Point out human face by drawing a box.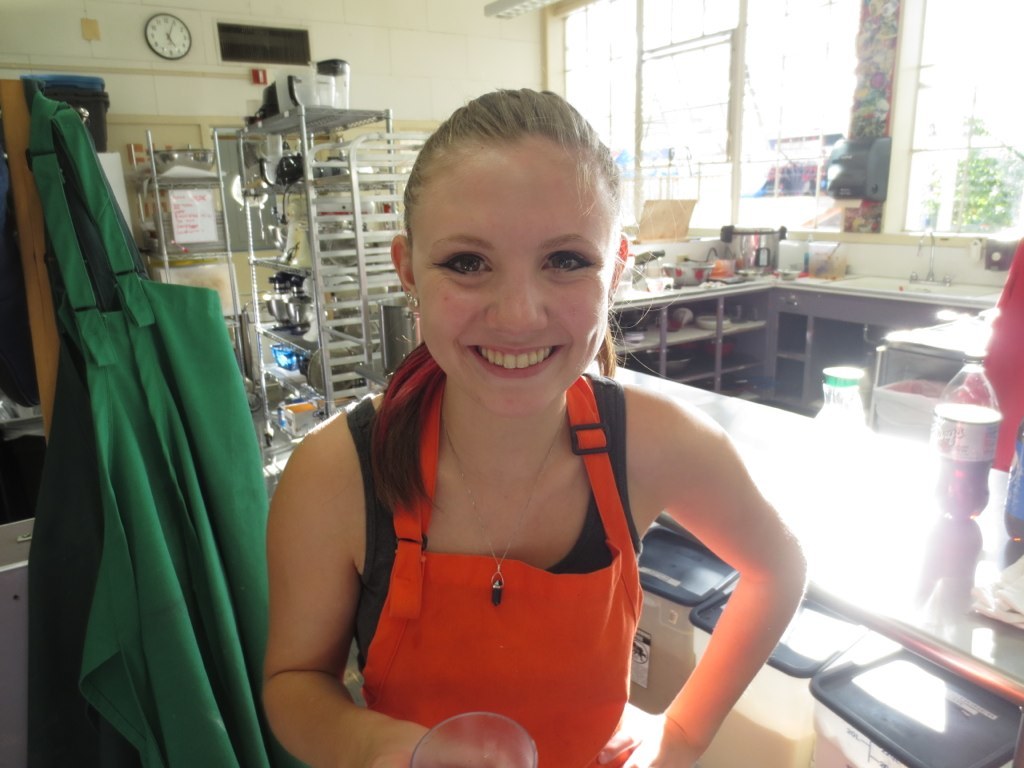
crop(407, 163, 610, 420).
